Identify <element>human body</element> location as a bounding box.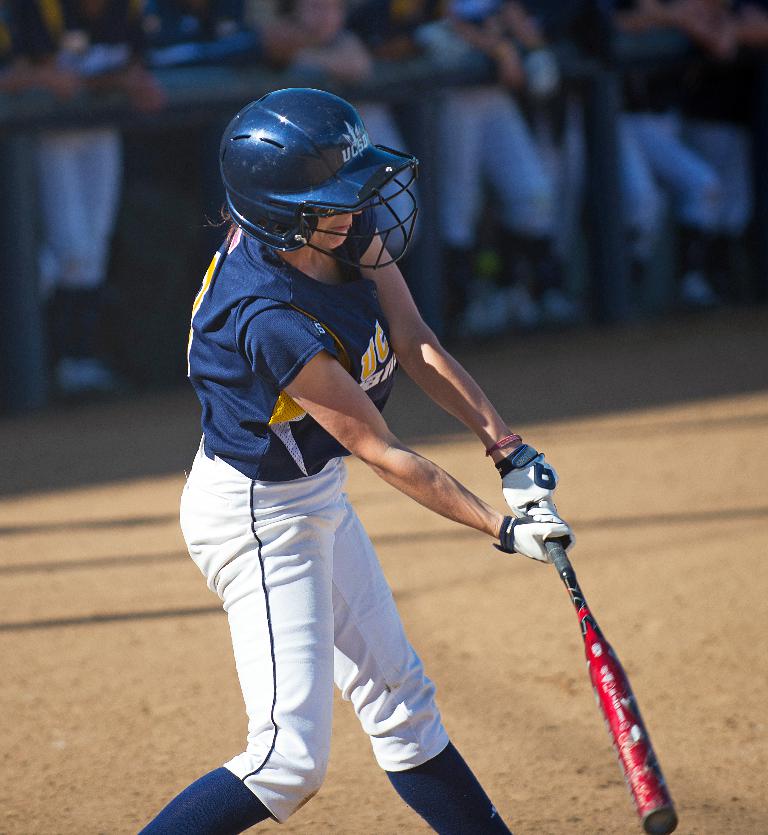
[144, 169, 506, 818].
